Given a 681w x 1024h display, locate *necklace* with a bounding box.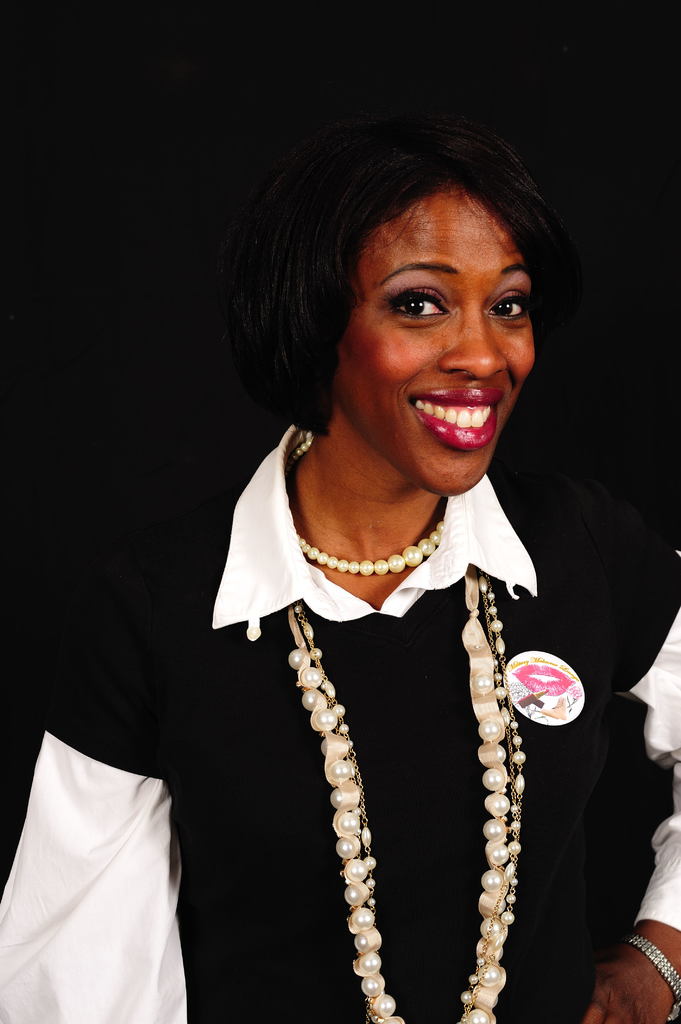
Located: 292/432/443/573.
